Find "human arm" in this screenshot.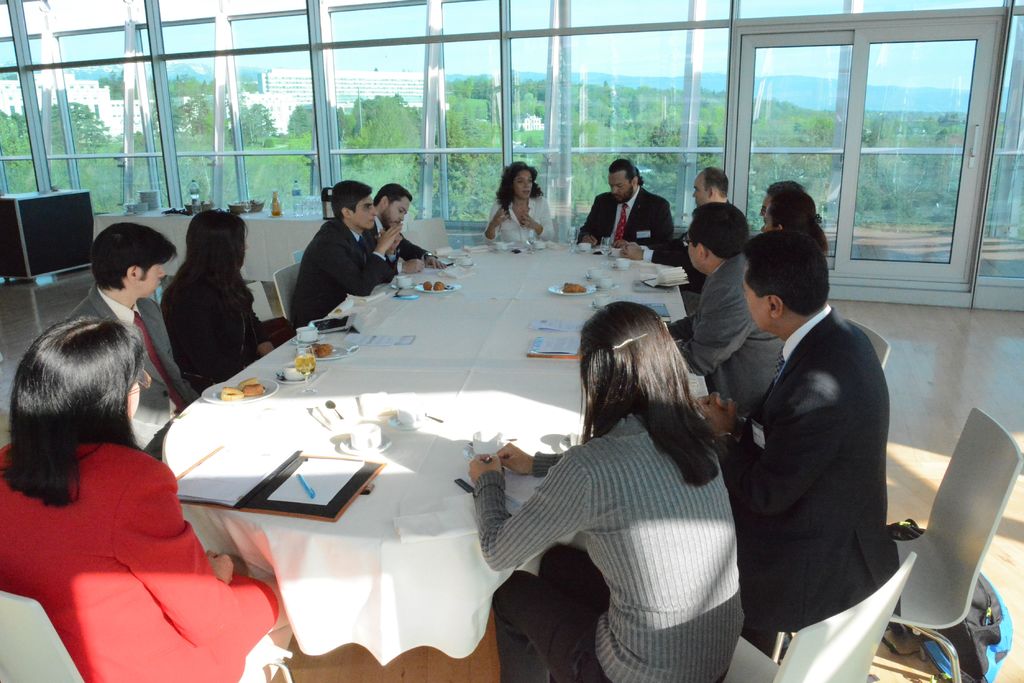
The bounding box for "human arm" is l=124, t=467, r=232, b=645.
